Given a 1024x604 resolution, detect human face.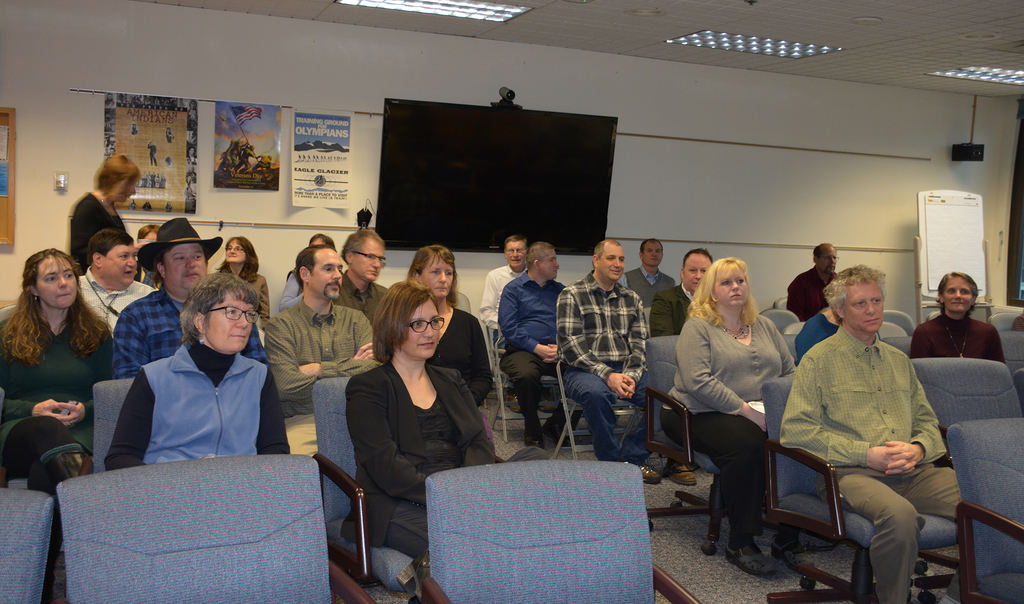
{"x1": 163, "y1": 243, "x2": 206, "y2": 293}.
